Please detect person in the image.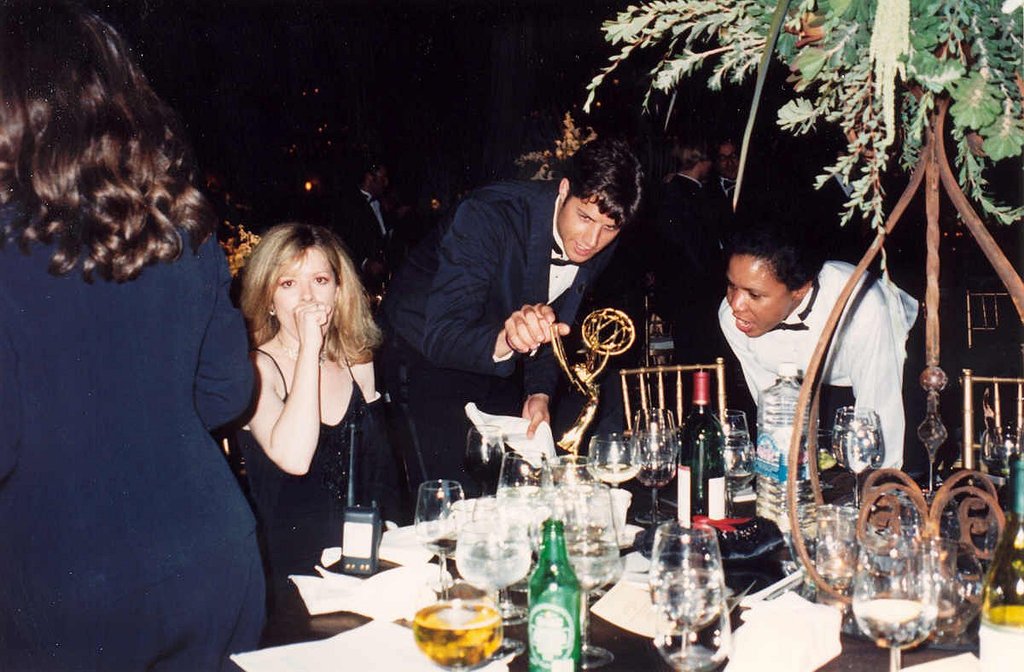
bbox(709, 212, 877, 592).
